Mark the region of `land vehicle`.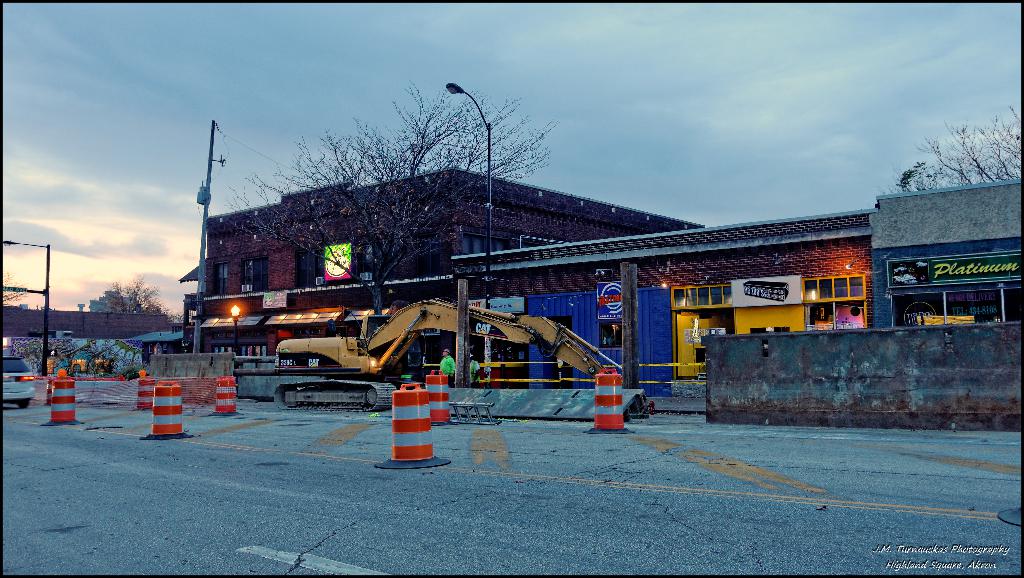
Region: detection(338, 299, 639, 423).
